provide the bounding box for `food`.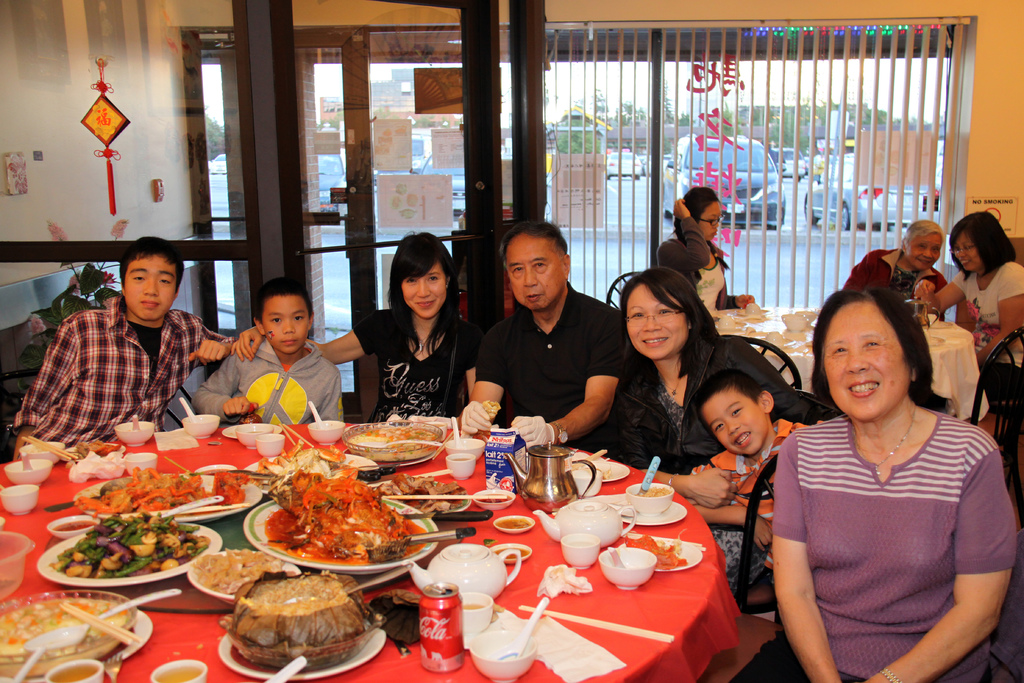
bbox(493, 514, 533, 529).
